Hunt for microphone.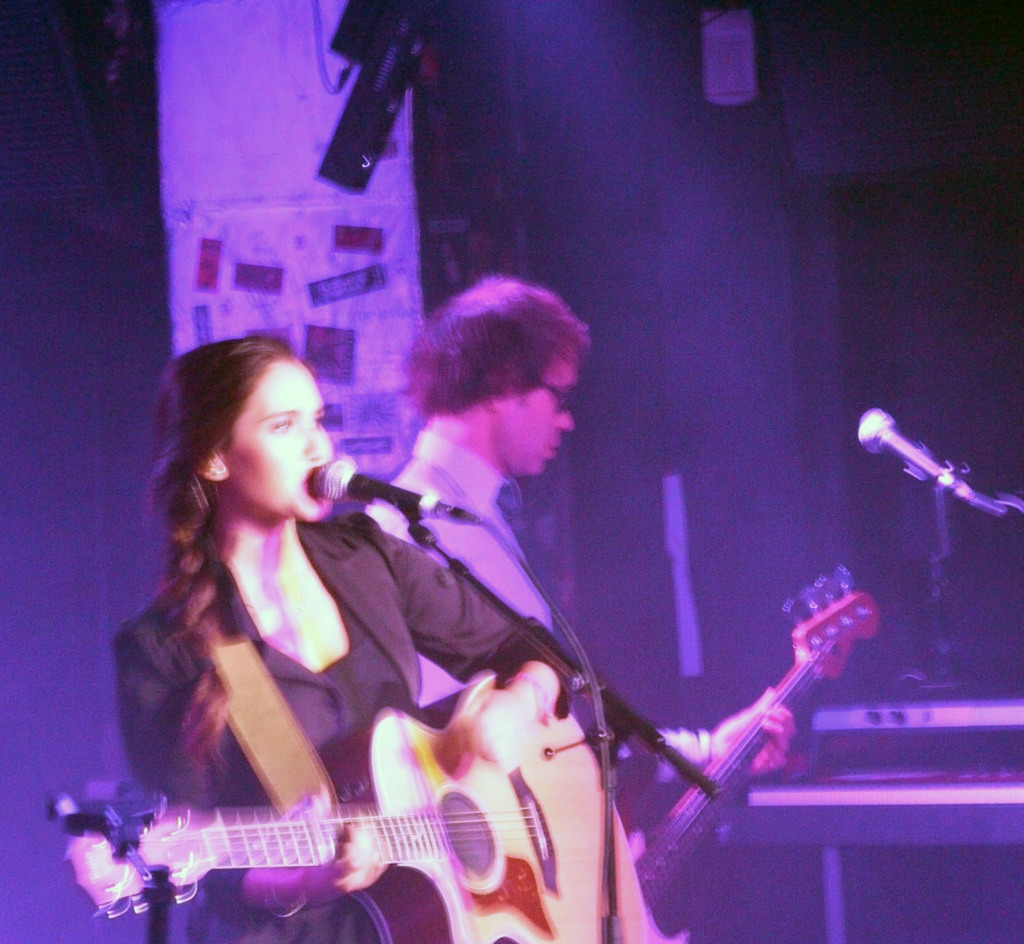
Hunted down at <region>308, 458, 484, 526</region>.
